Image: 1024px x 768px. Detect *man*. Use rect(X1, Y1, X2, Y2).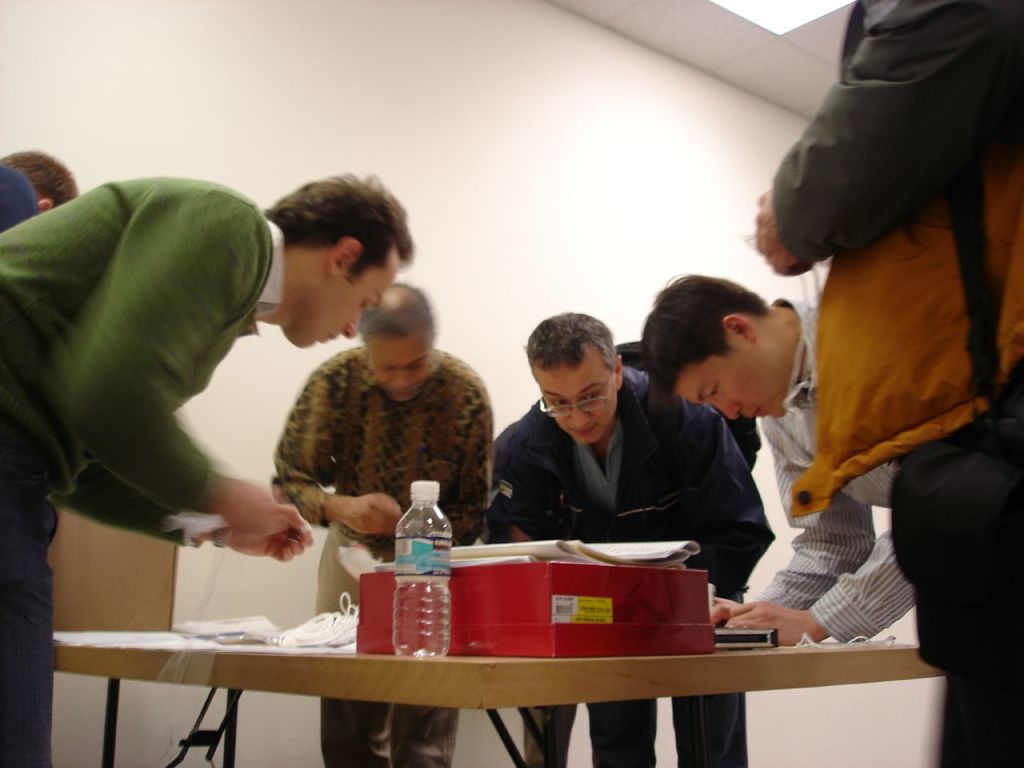
rect(642, 271, 918, 645).
